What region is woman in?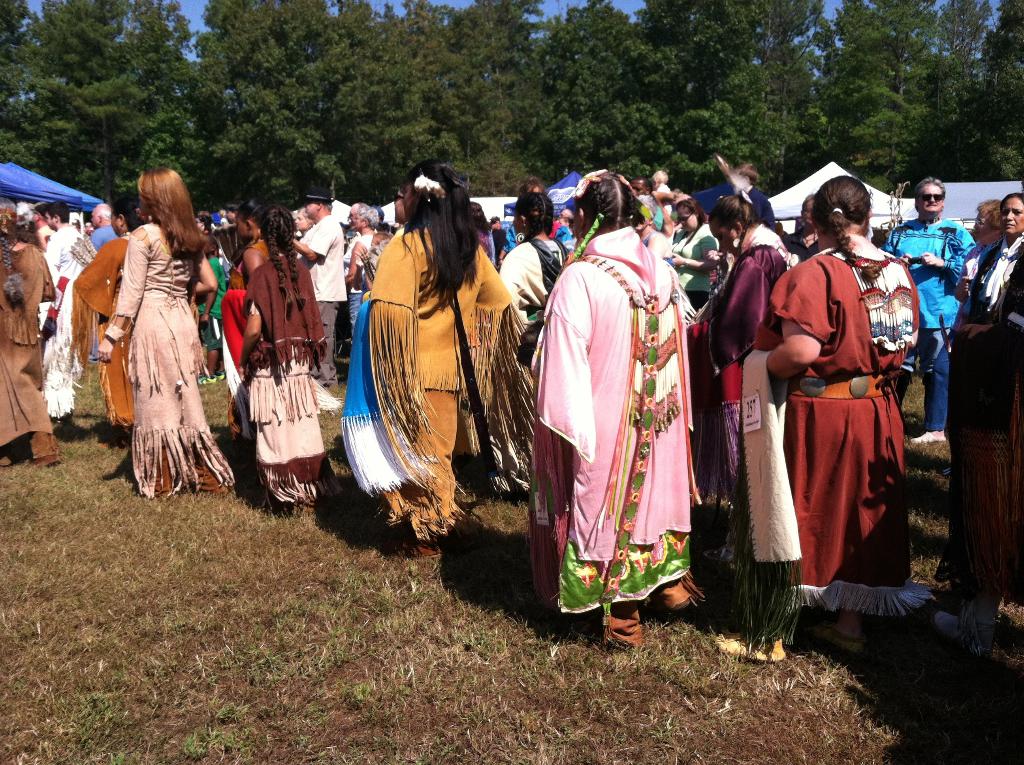
(492, 195, 568, 498).
